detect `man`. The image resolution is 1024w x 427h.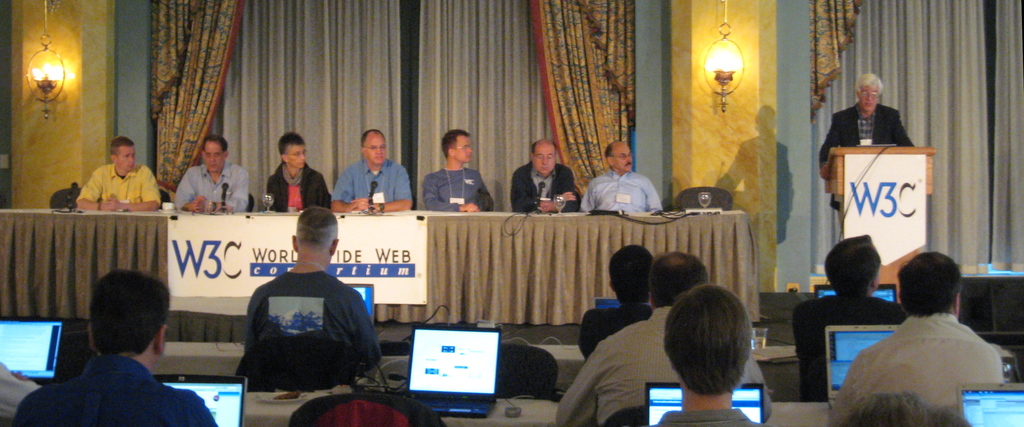
bbox=(172, 137, 250, 212).
